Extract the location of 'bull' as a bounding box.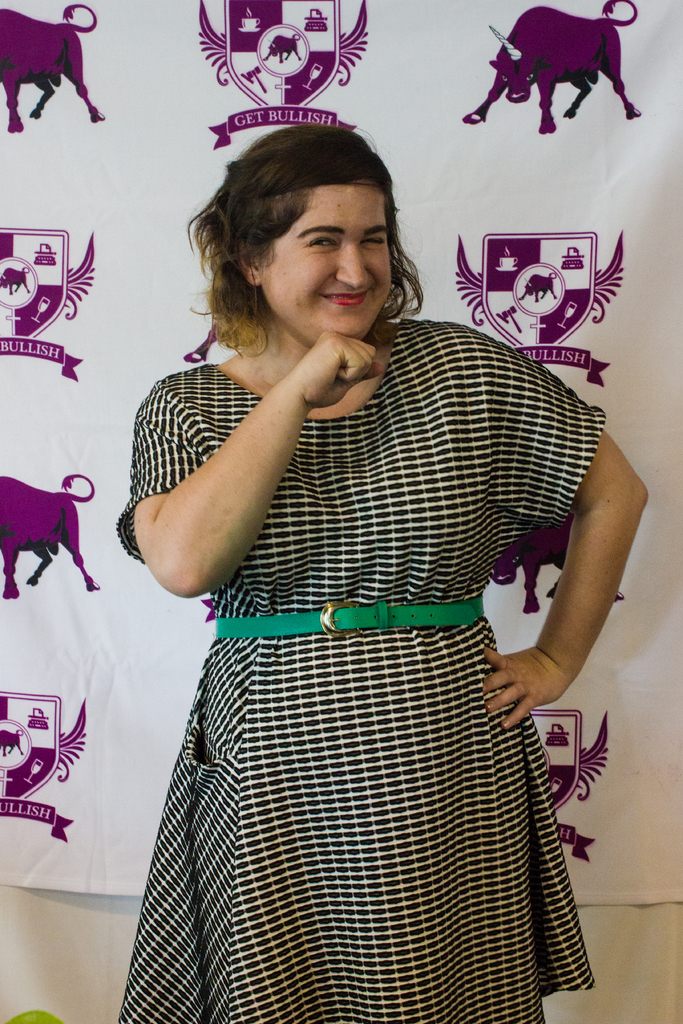
detection(491, 510, 628, 615).
